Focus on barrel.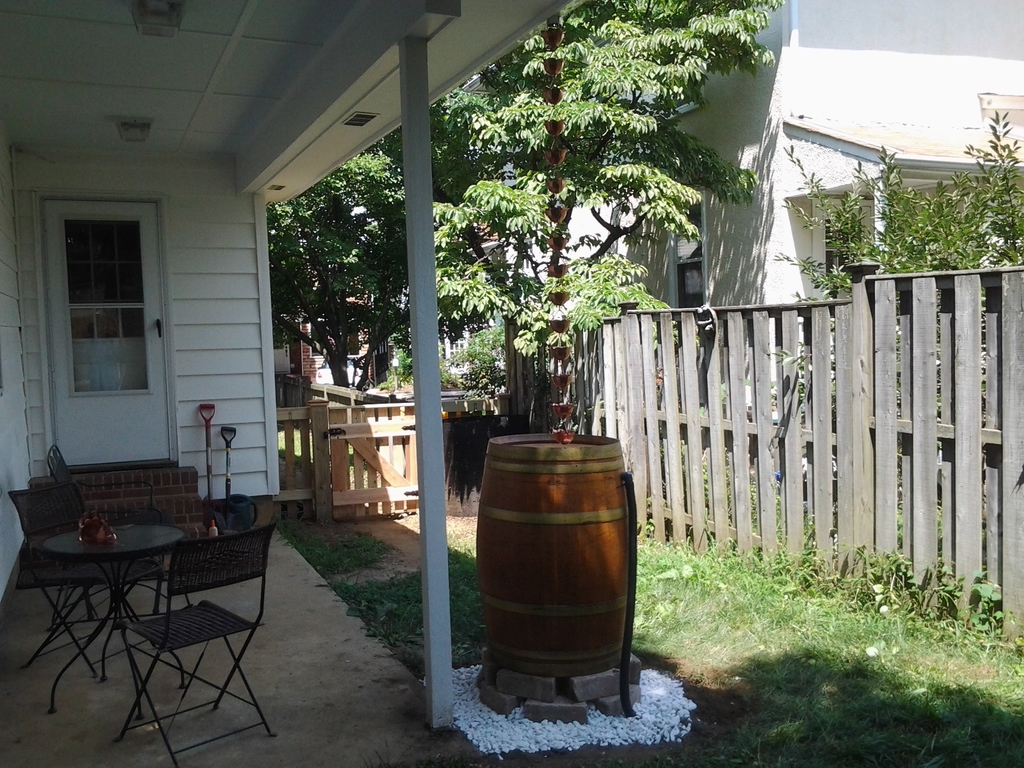
Focused at [left=480, top=426, right=632, bottom=685].
